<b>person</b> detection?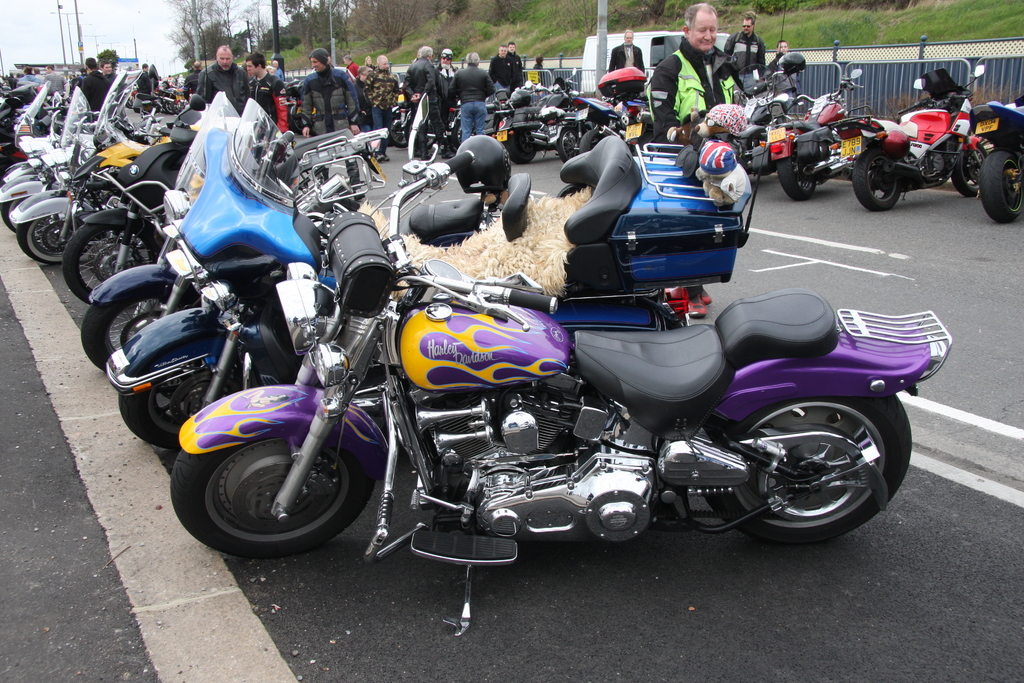
<bbox>244, 52, 289, 133</bbox>
